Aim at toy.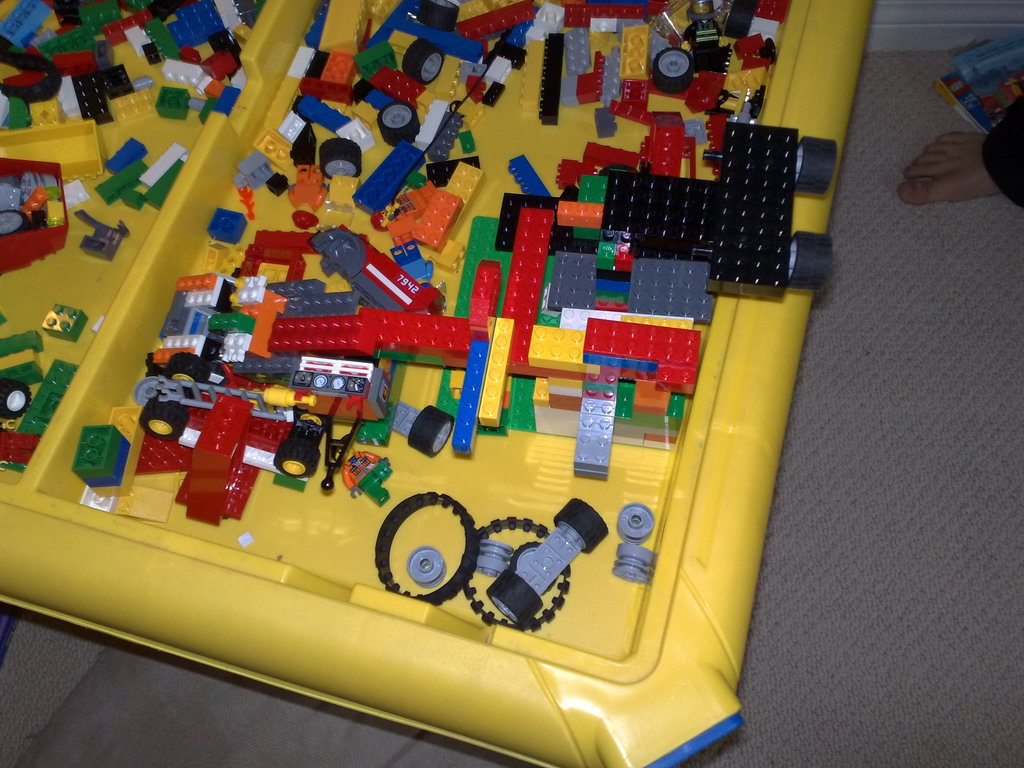
Aimed at [1, 328, 49, 428].
